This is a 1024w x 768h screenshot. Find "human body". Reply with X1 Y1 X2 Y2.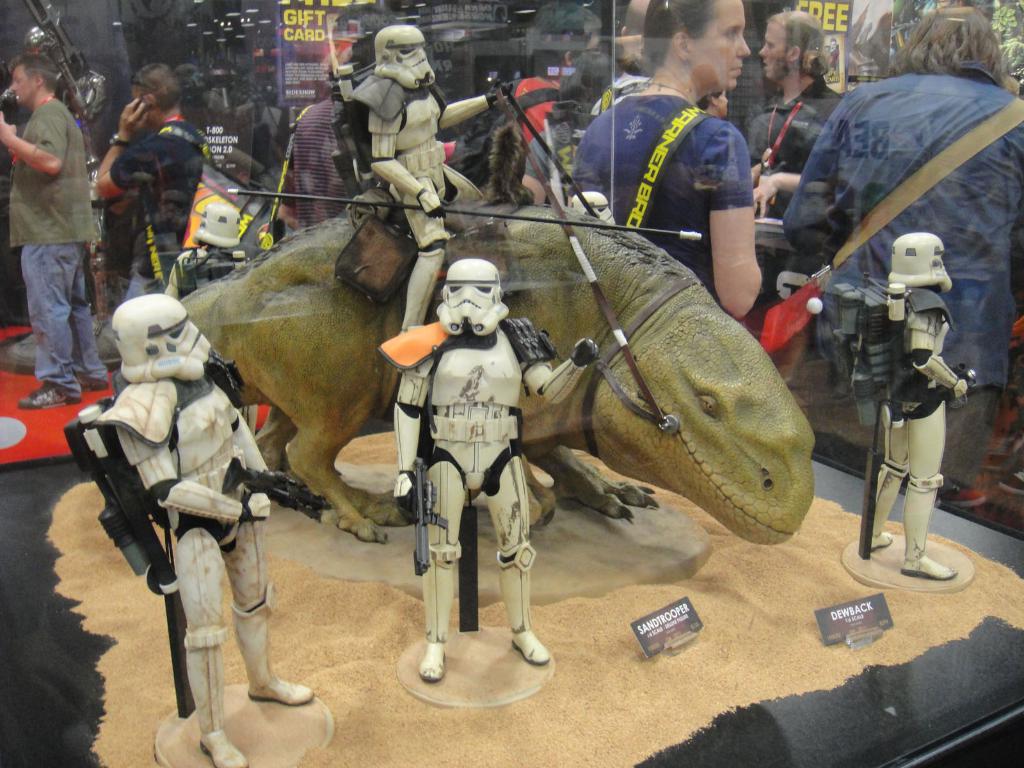
393 318 594 678.
